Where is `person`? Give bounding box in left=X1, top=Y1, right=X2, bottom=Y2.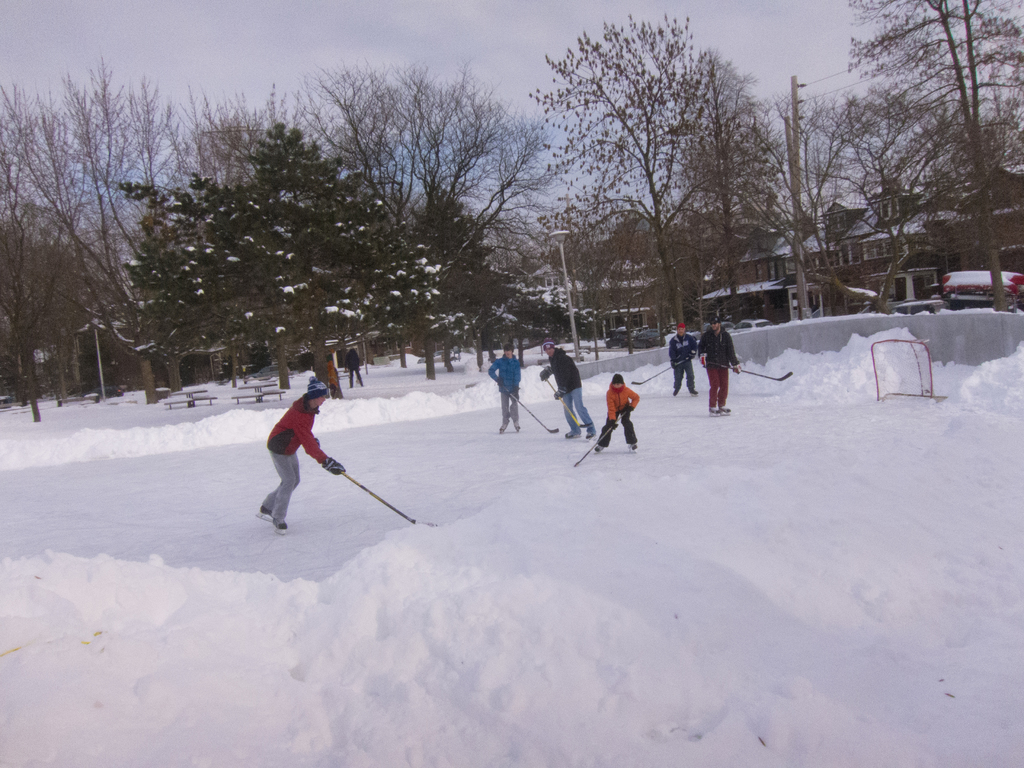
left=664, top=323, right=697, bottom=398.
